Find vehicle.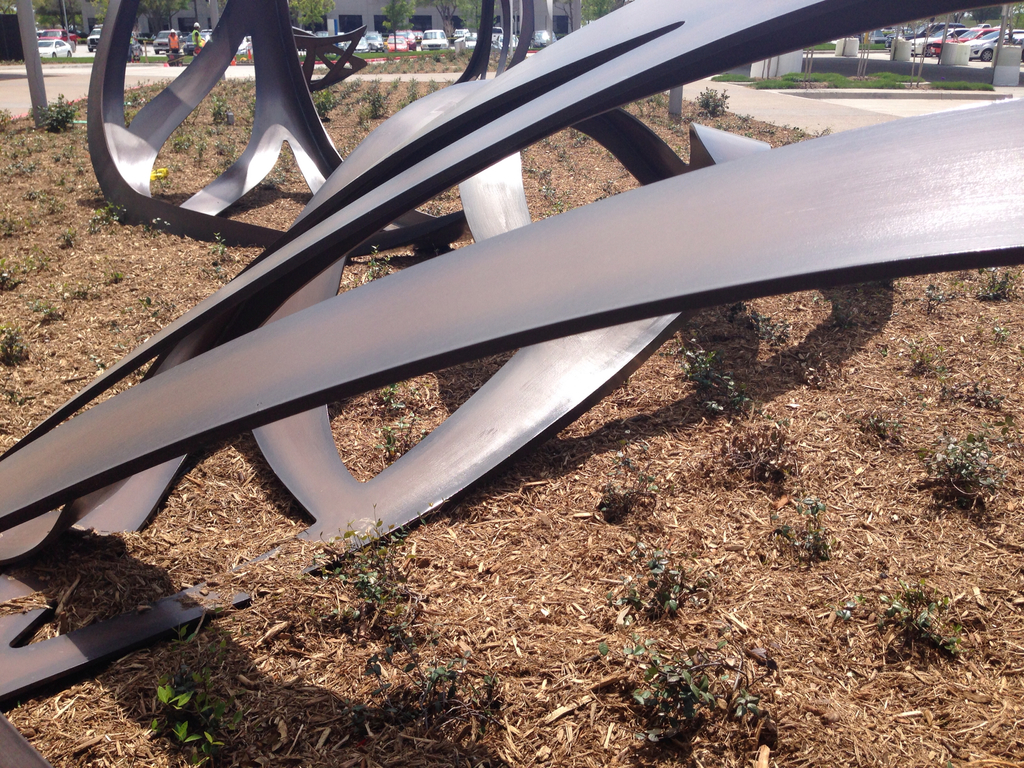
(x1=36, y1=38, x2=73, y2=63).
